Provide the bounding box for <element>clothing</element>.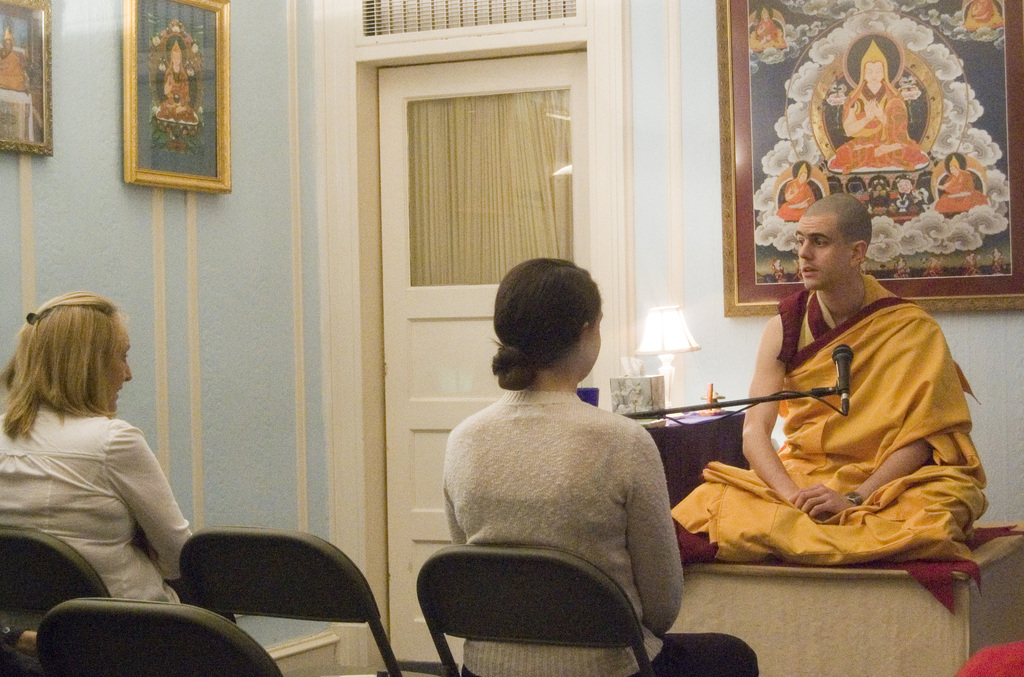
locate(440, 382, 686, 676).
